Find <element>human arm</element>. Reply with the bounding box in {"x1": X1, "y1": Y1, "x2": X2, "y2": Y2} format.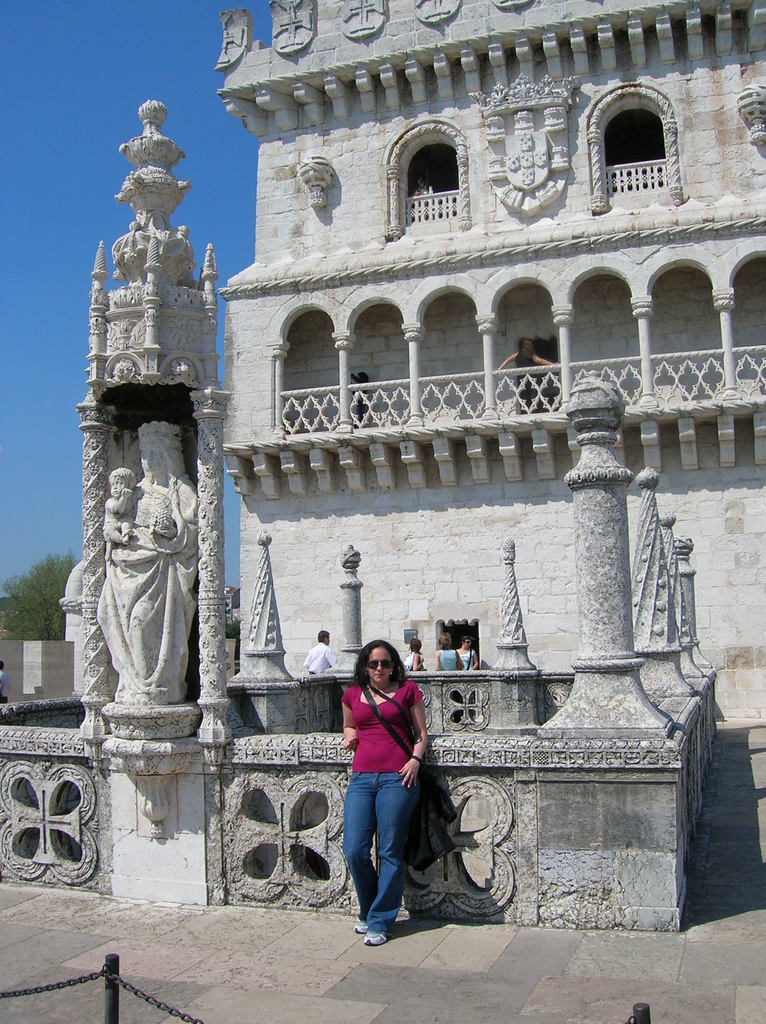
{"x1": 431, "y1": 650, "x2": 440, "y2": 672}.
